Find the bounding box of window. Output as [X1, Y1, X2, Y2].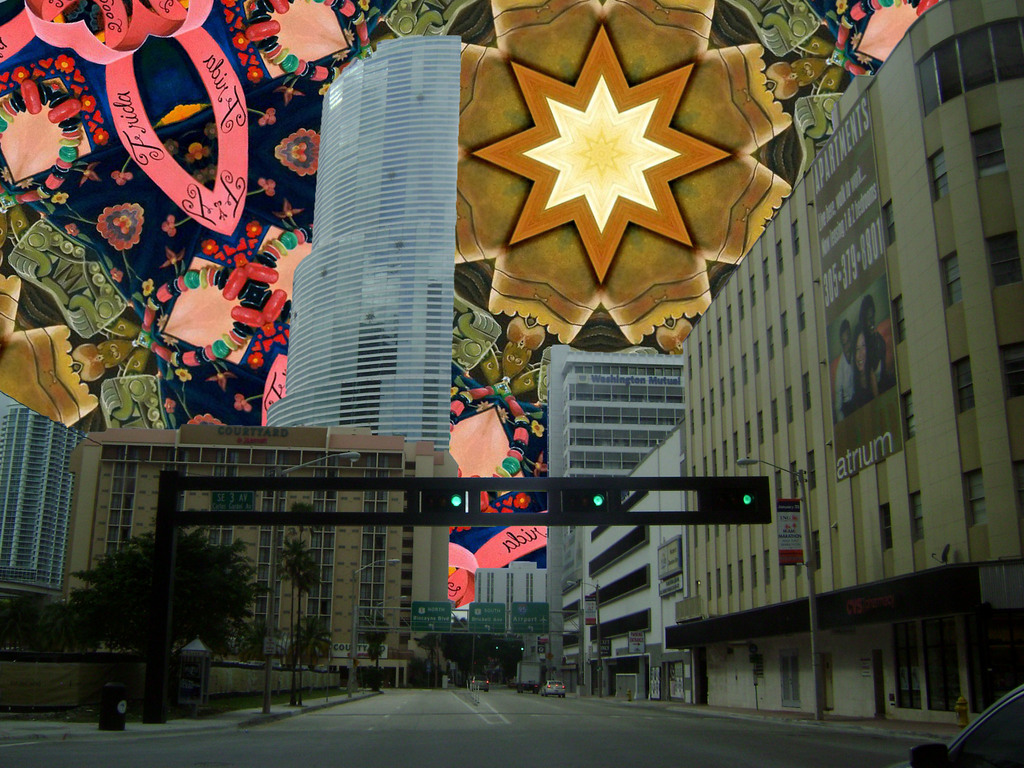
[792, 294, 807, 333].
